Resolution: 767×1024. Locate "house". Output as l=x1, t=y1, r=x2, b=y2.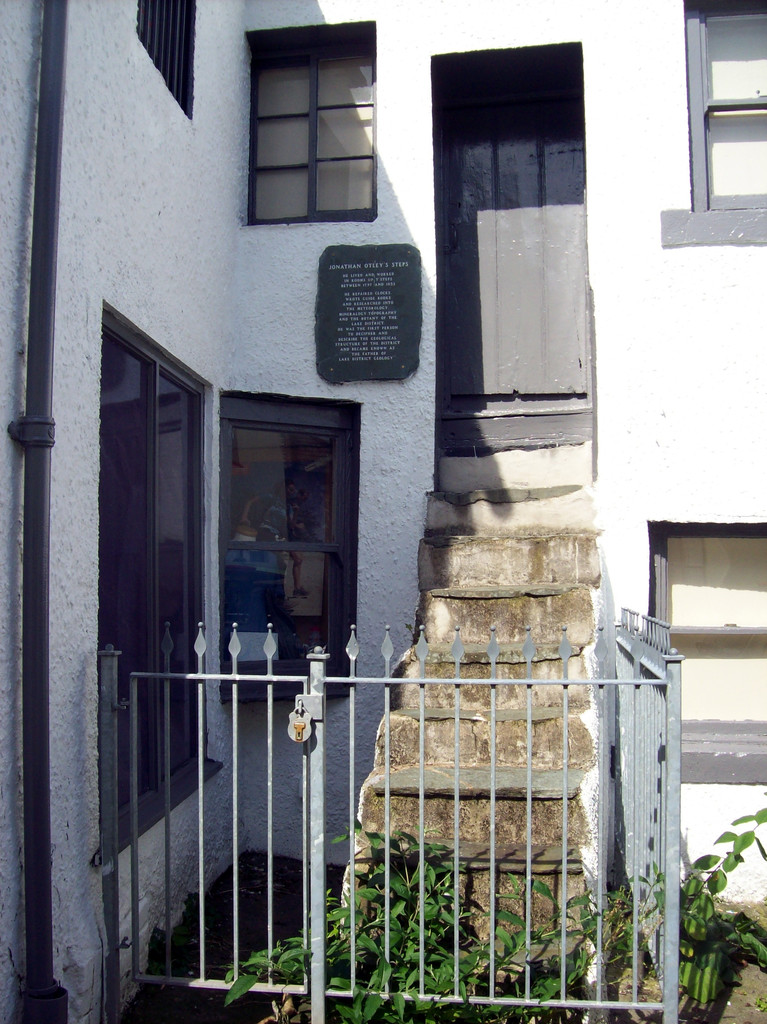
l=0, t=1, r=766, b=1023.
